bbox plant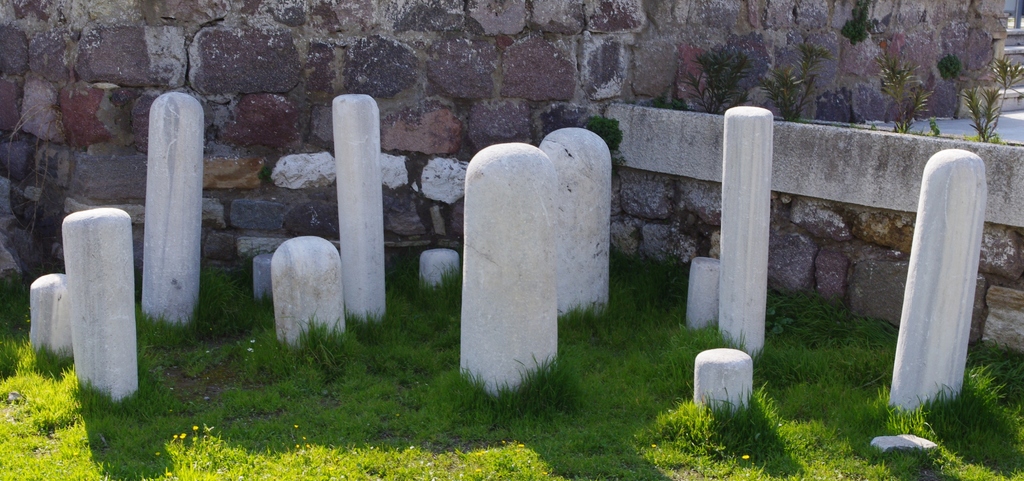
<region>961, 131, 1004, 144</region>
